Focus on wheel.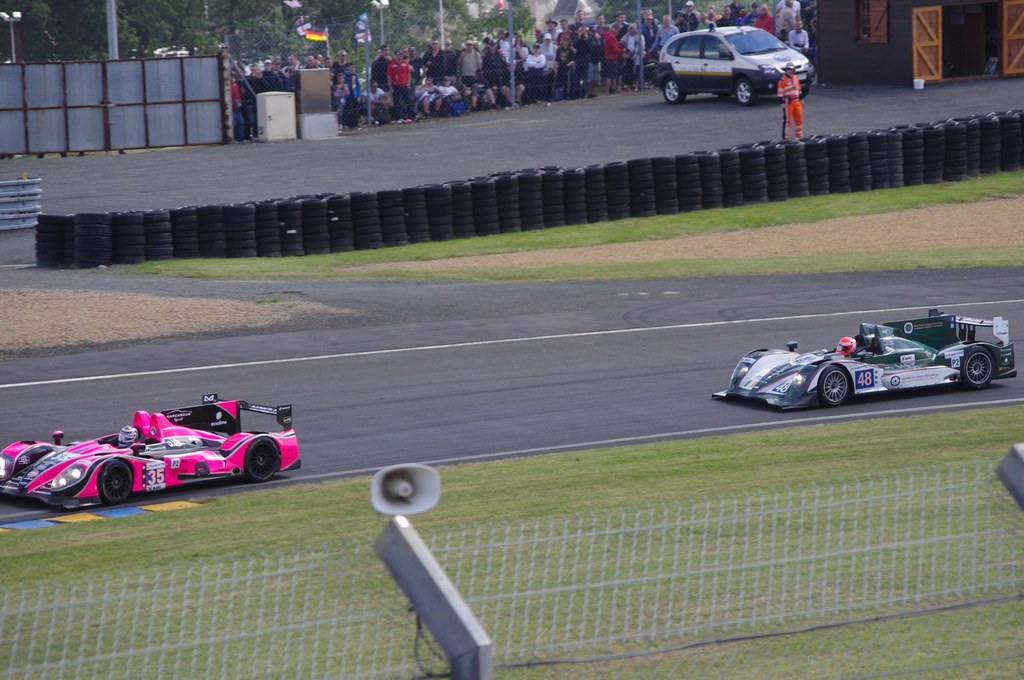
Focused at region(663, 77, 687, 105).
